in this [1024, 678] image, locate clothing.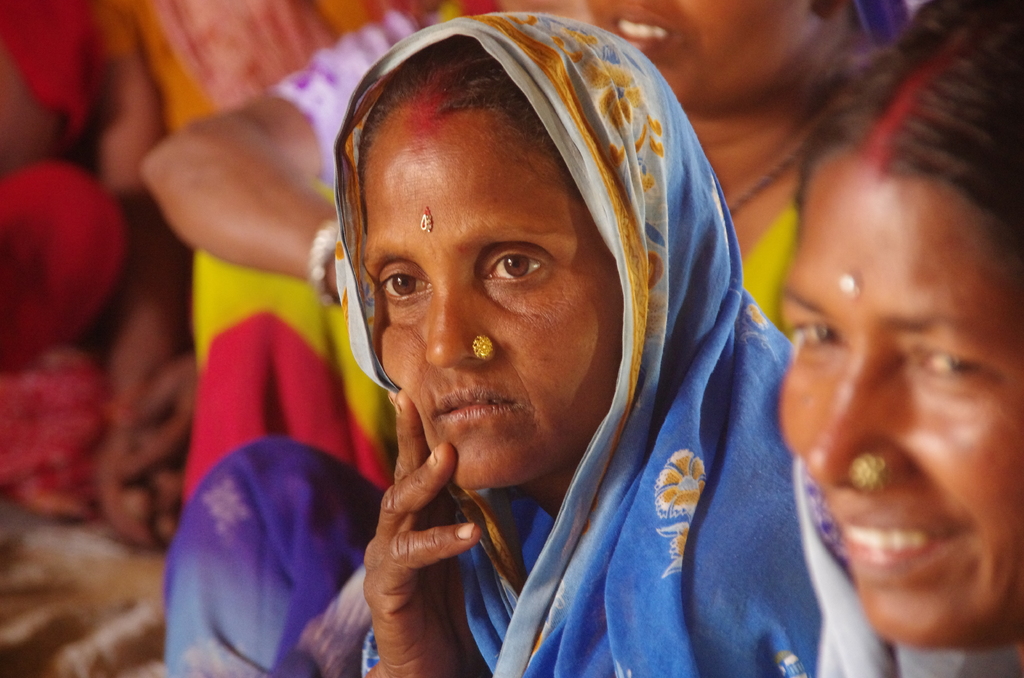
Bounding box: 790:459:1023:677.
